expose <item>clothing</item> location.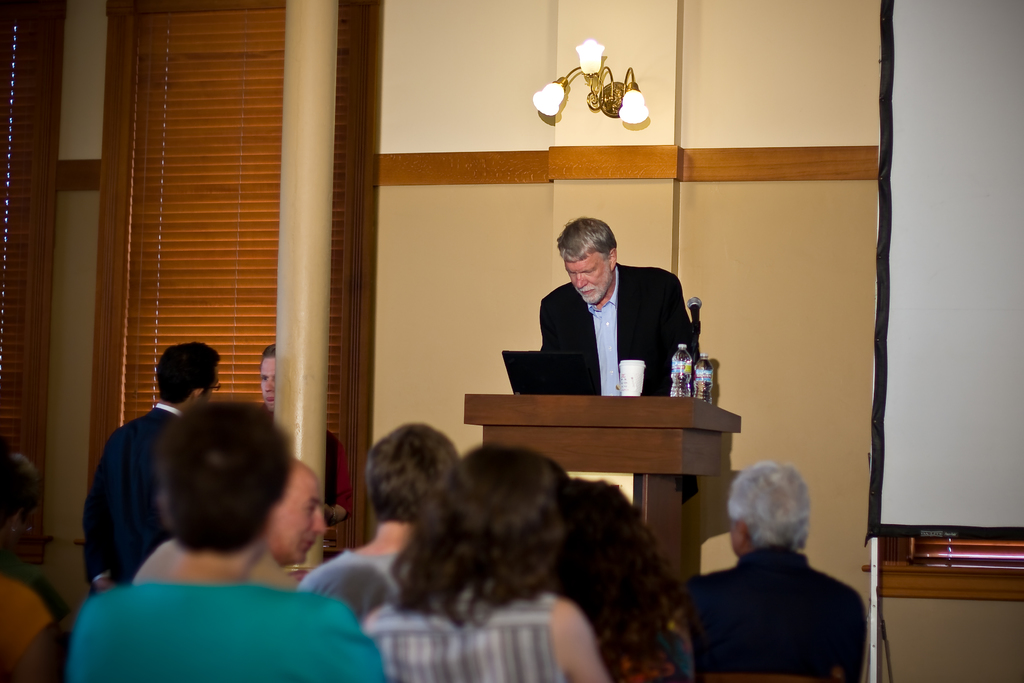
Exposed at 537/263/703/403.
